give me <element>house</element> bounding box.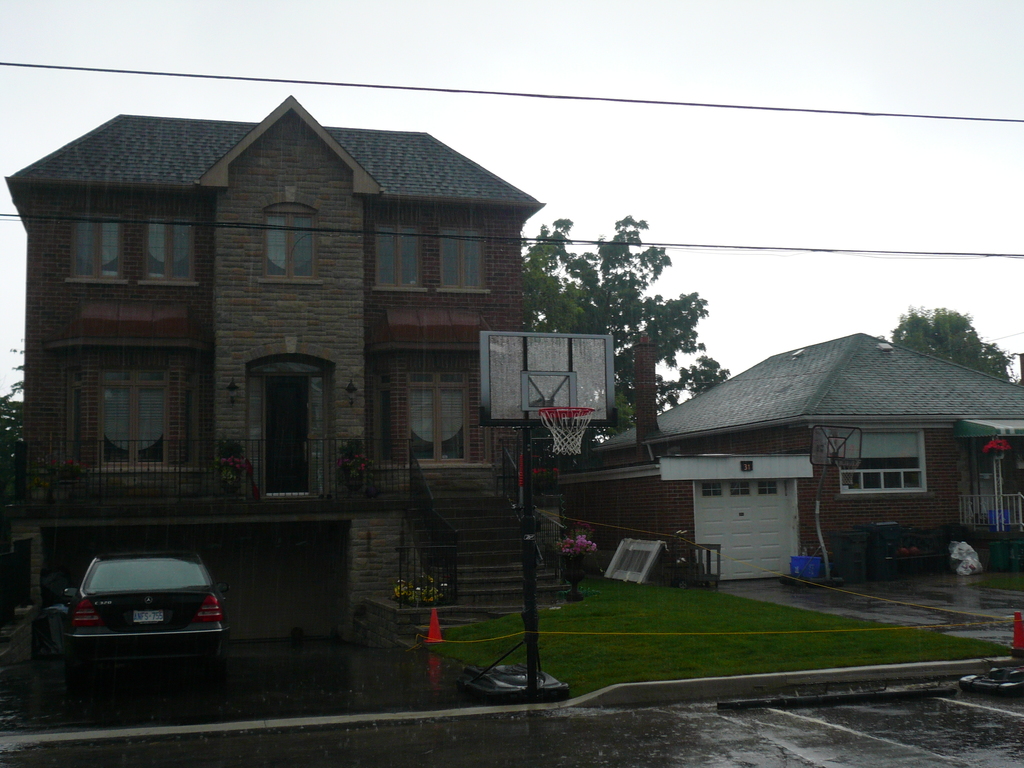
[10, 94, 542, 630].
